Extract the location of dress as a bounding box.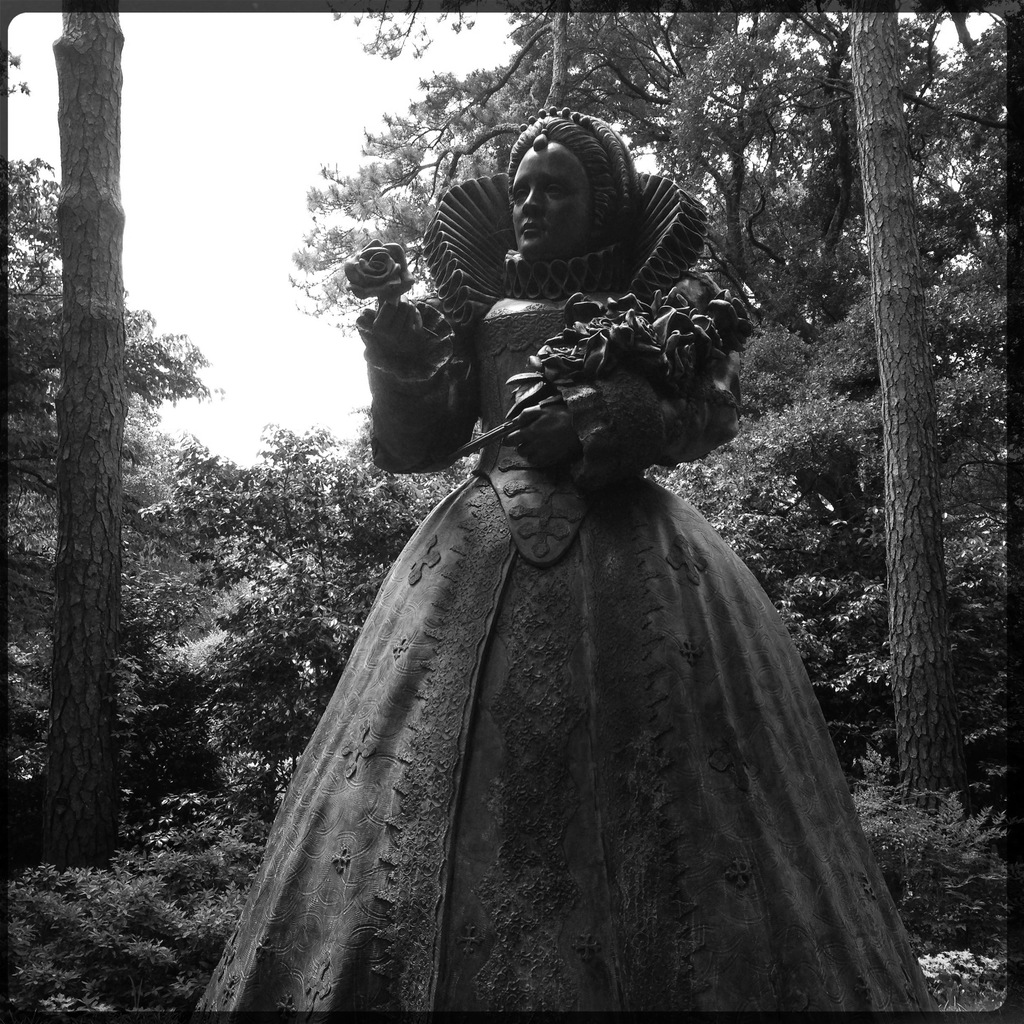
<box>188,297,948,1016</box>.
